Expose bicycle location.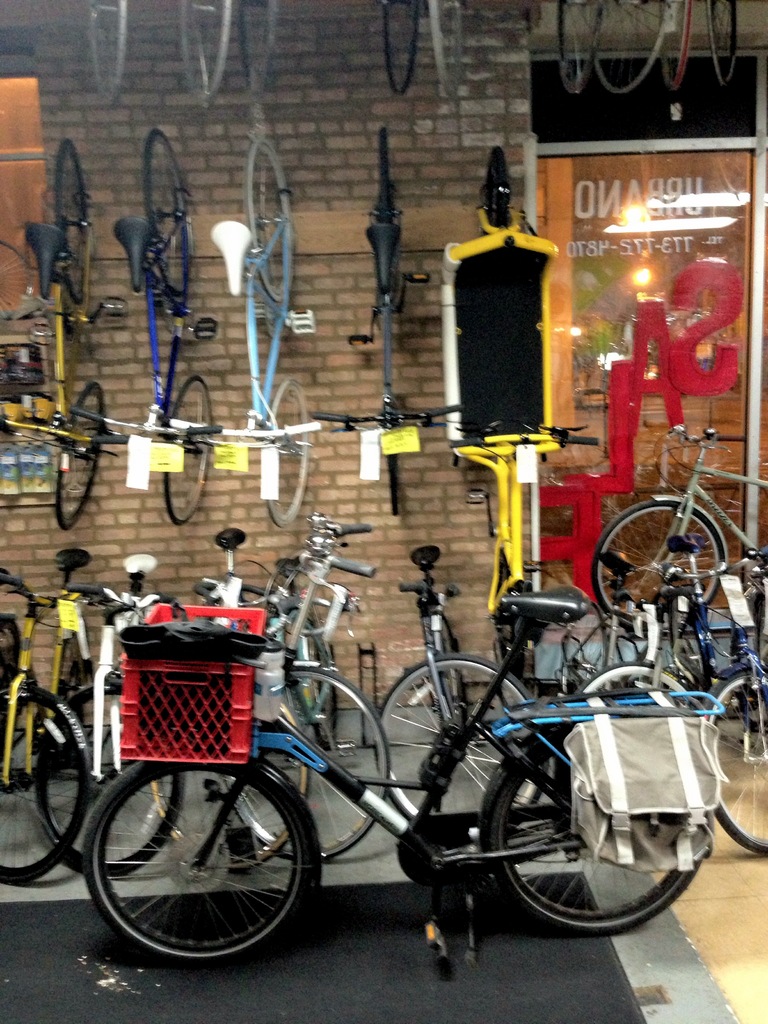
Exposed at Rect(660, 532, 767, 842).
